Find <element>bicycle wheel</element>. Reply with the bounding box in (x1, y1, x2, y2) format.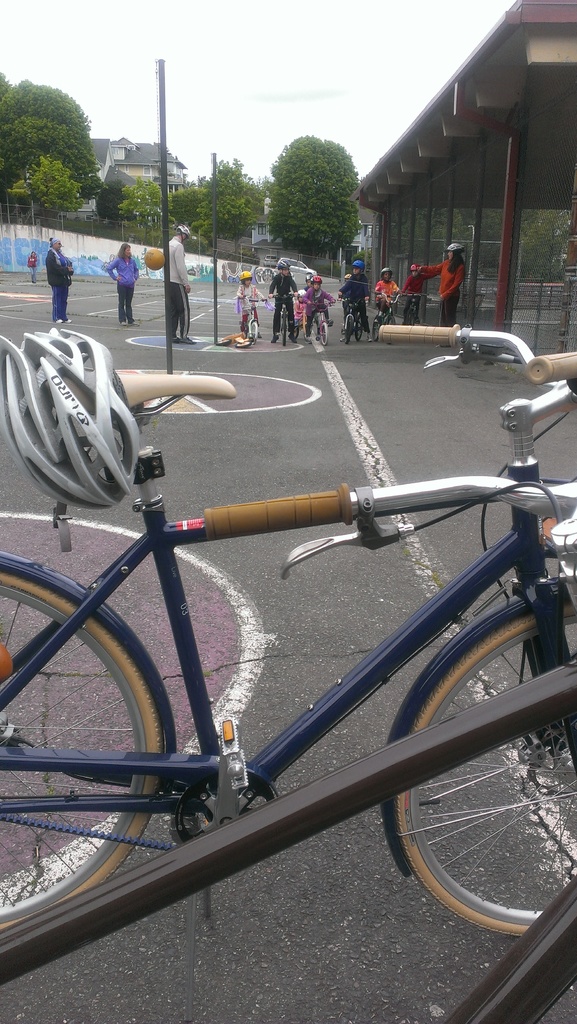
(0, 567, 197, 932).
